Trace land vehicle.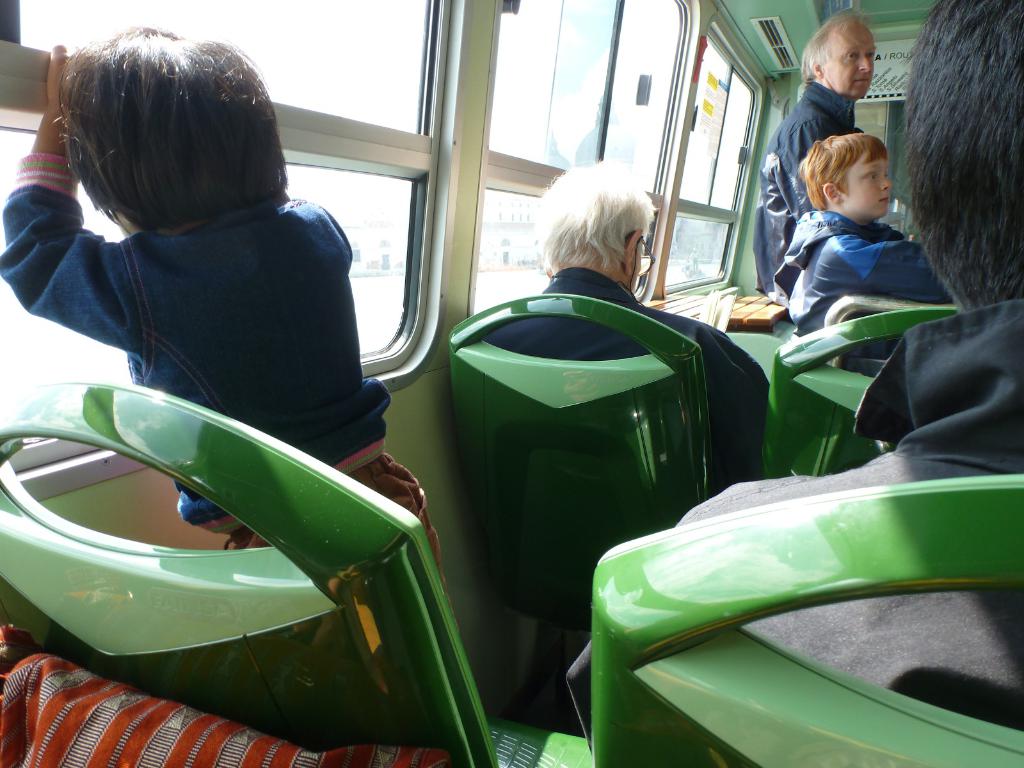
Traced to select_region(0, 0, 1023, 767).
